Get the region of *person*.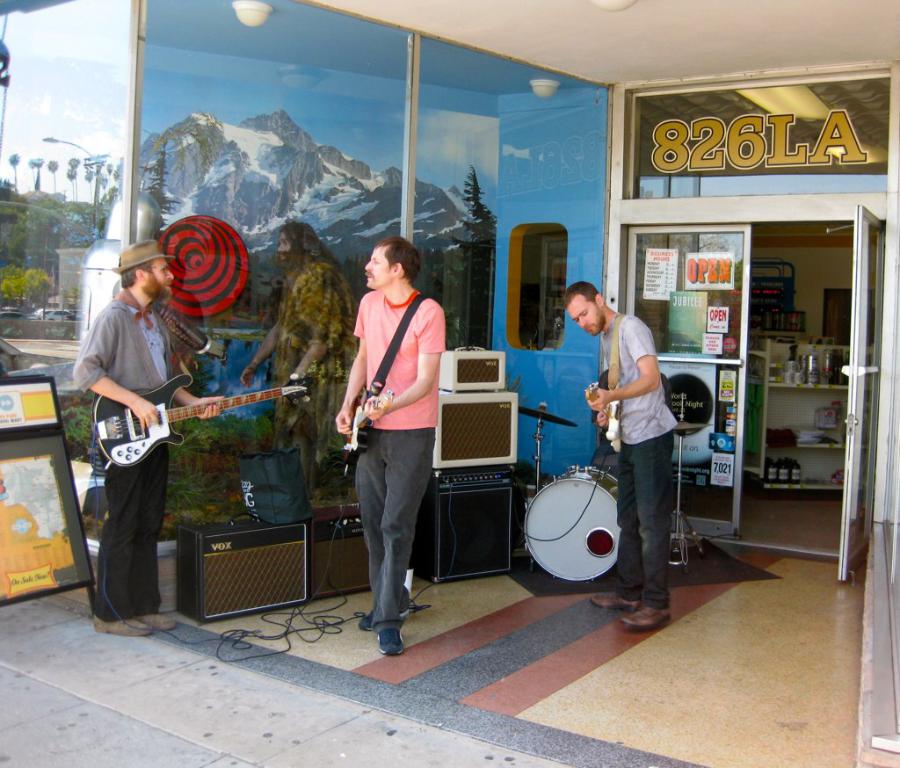
select_region(69, 238, 223, 635).
